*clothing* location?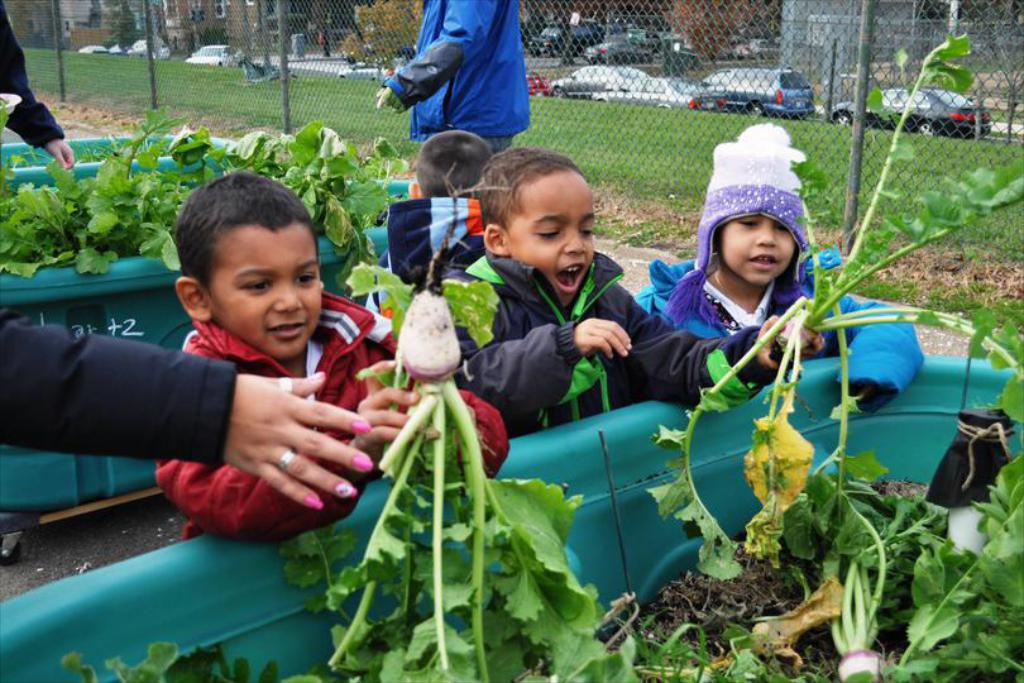
x1=1 y1=305 x2=236 y2=467
